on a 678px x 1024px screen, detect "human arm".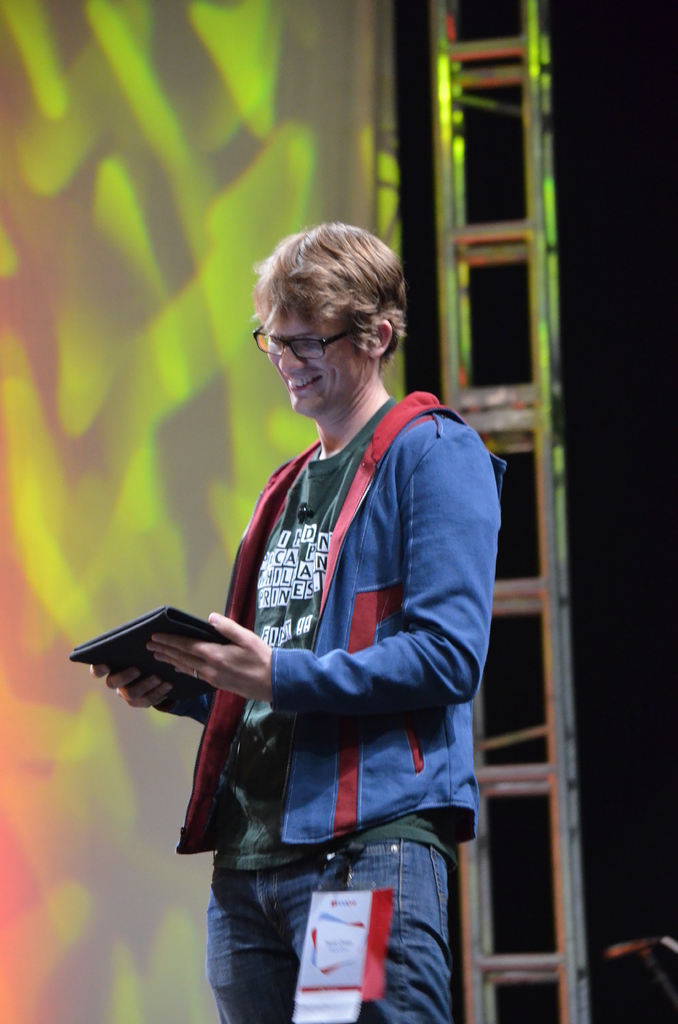
[86, 667, 216, 726].
